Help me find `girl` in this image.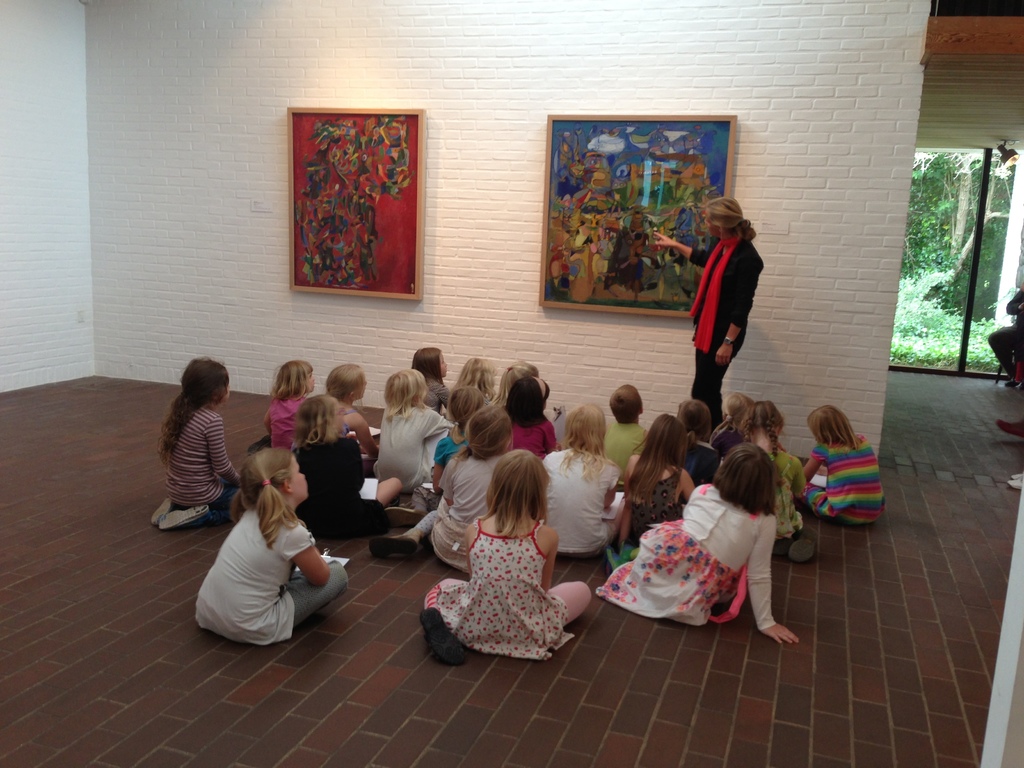
Found it: l=191, t=443, r=359, b=643.
